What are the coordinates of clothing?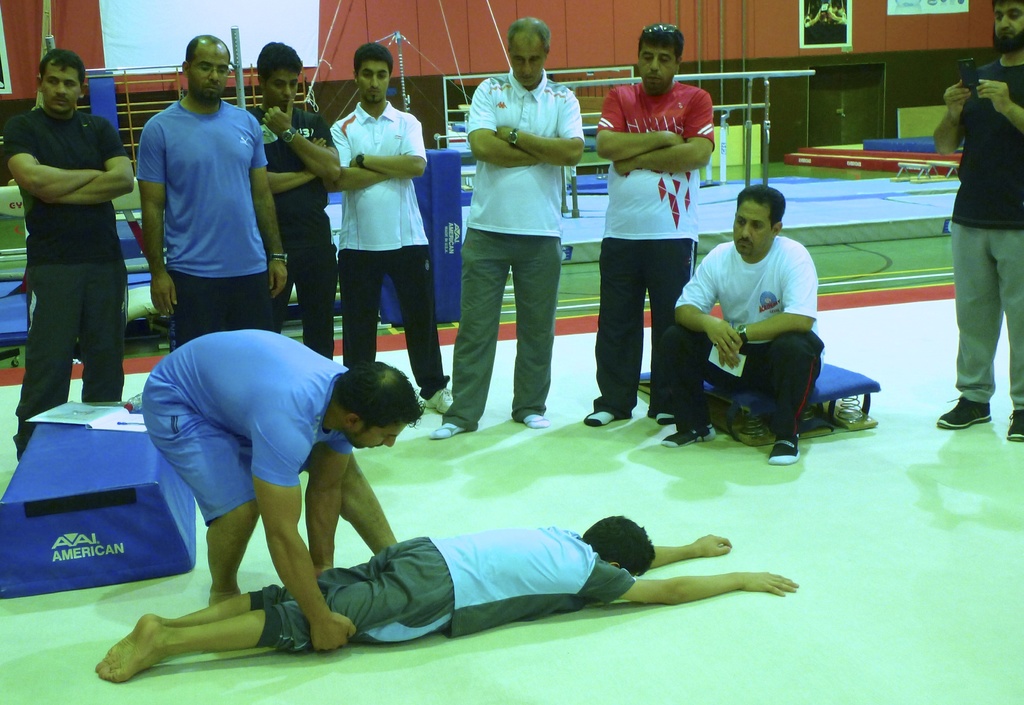
<bbox>804, 1, 845, 47</bbox>.
